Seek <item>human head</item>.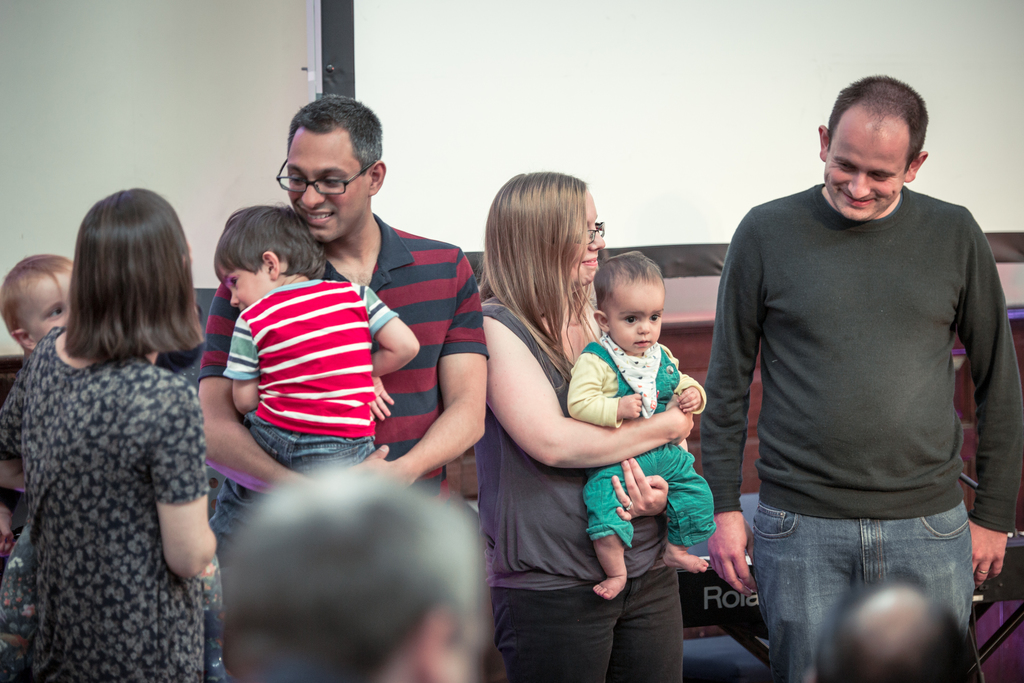
[285, 96, 389, 243].
